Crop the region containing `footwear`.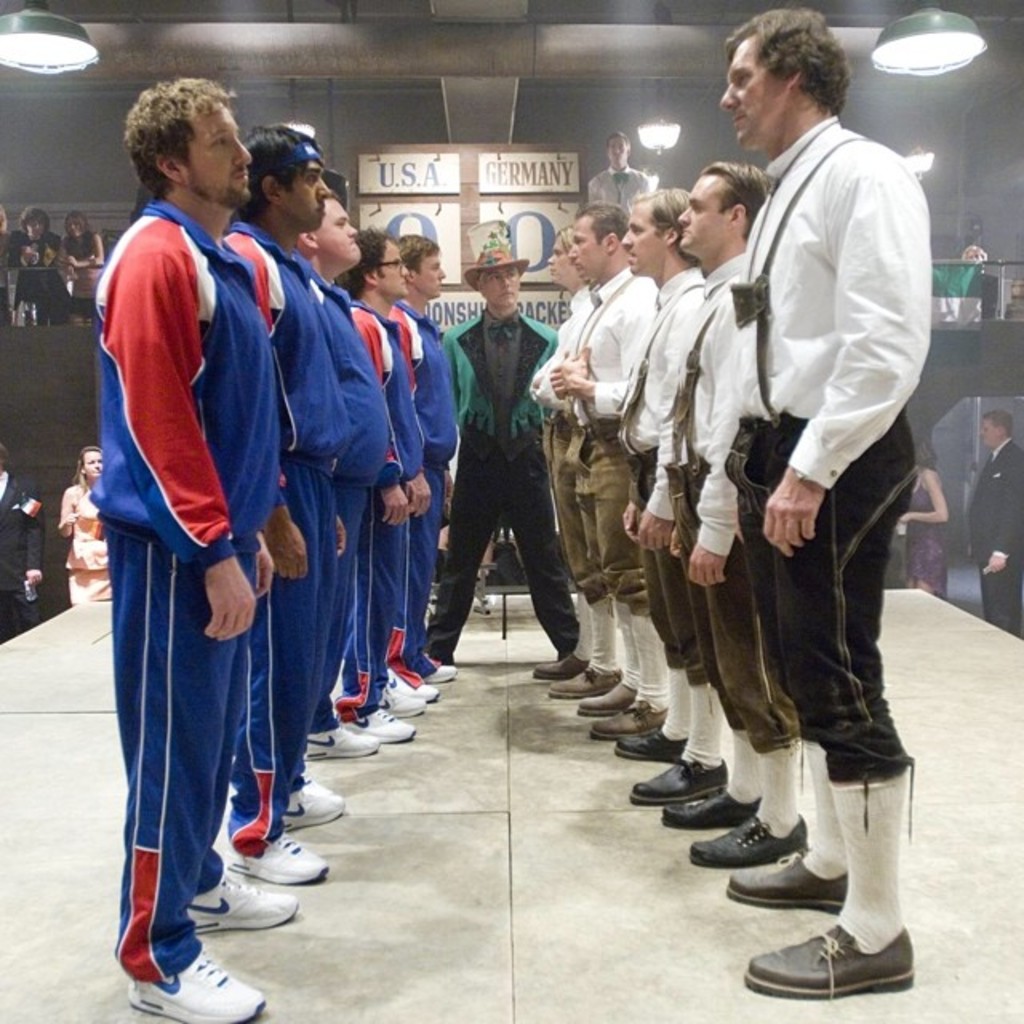
Crop region: x1=386, y1=666, x2=438, y2=702.
